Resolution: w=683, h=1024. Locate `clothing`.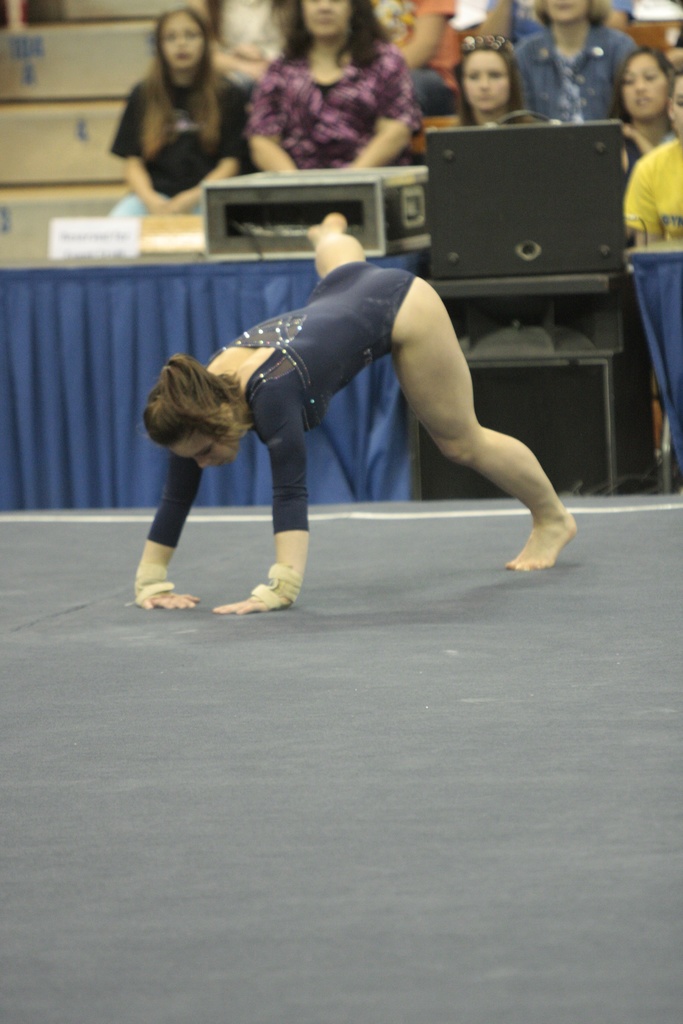
bbox=[629, 1, 682, 62].
